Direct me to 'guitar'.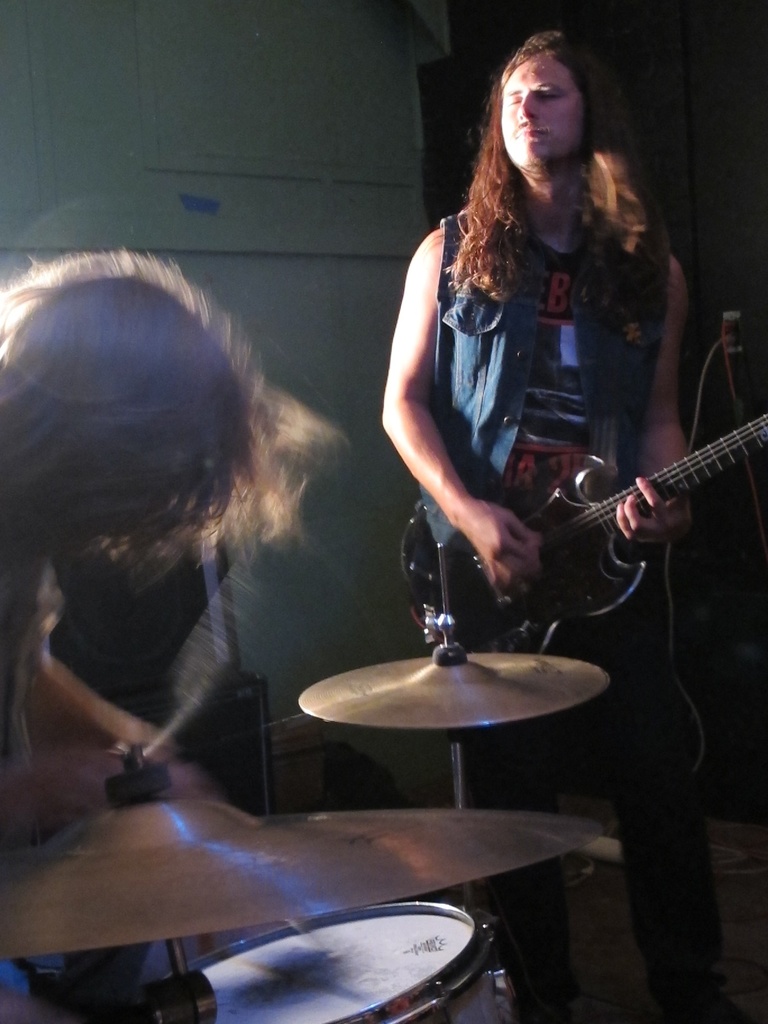
Direction: 381,372,767,664.
